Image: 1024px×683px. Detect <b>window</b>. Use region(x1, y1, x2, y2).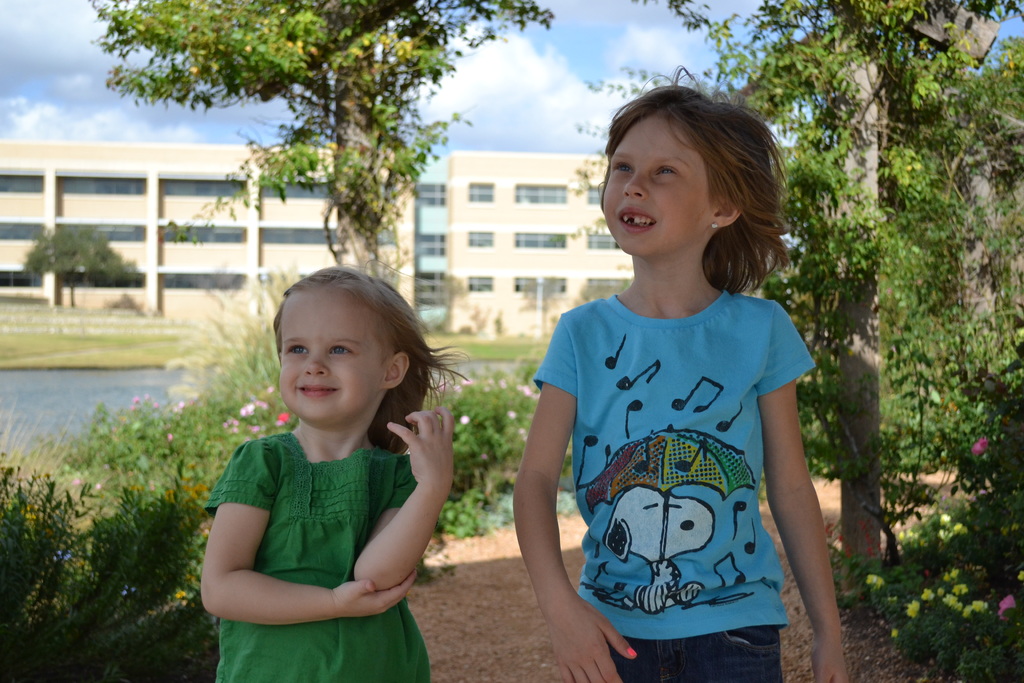
region(470, 182, 493, 199).
